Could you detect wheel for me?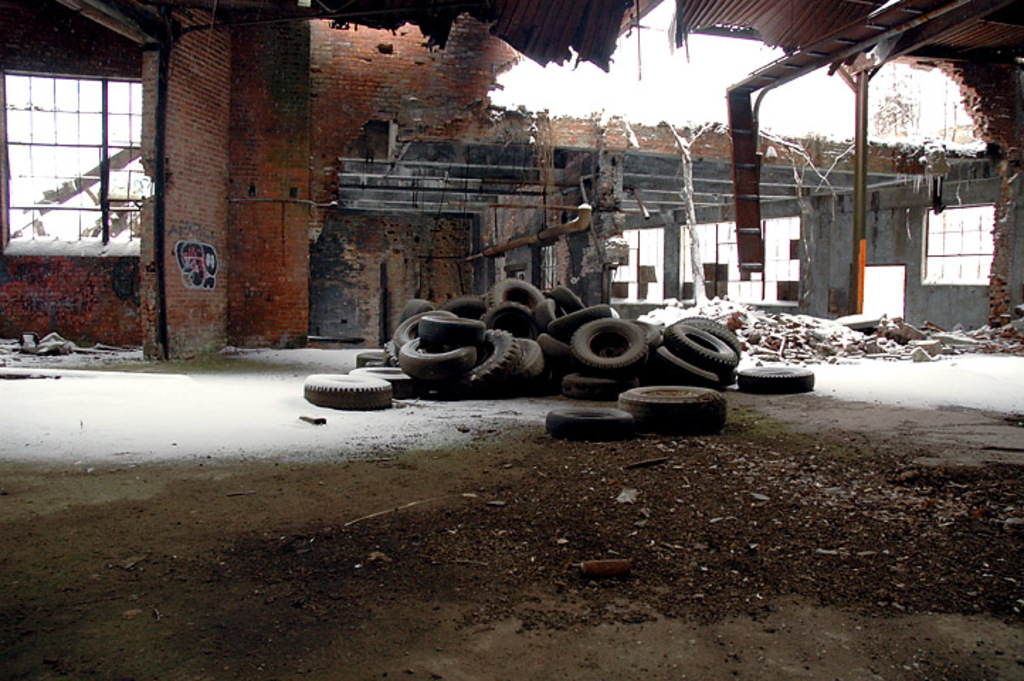
Detection result: rect(301, 370, 397, 413).
